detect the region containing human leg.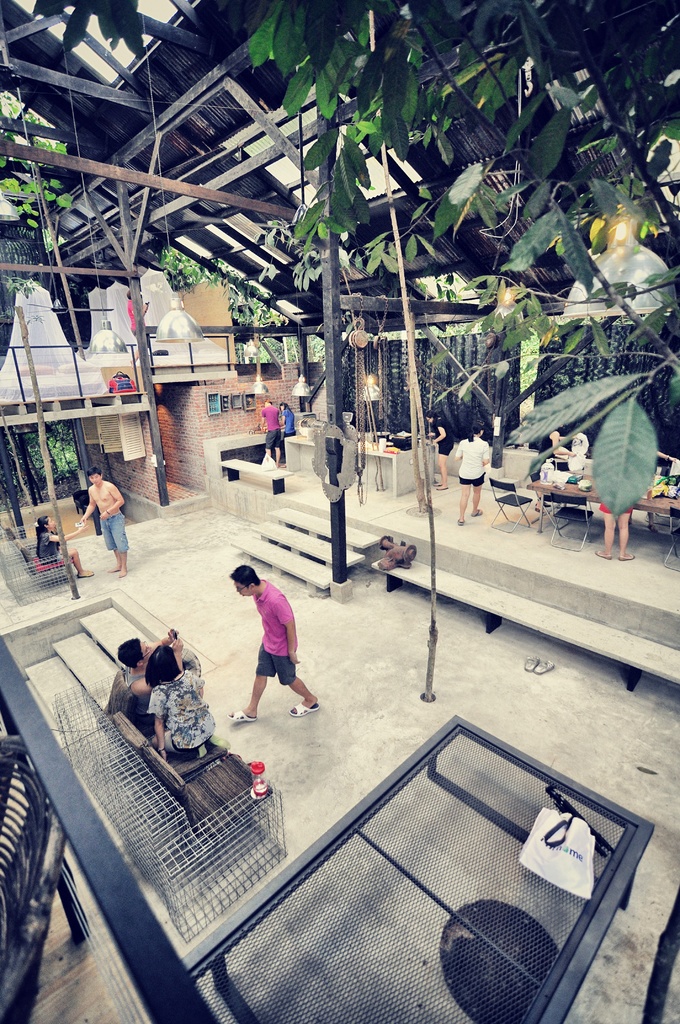
x1=63 y1=550 x2=97 y2=577.
